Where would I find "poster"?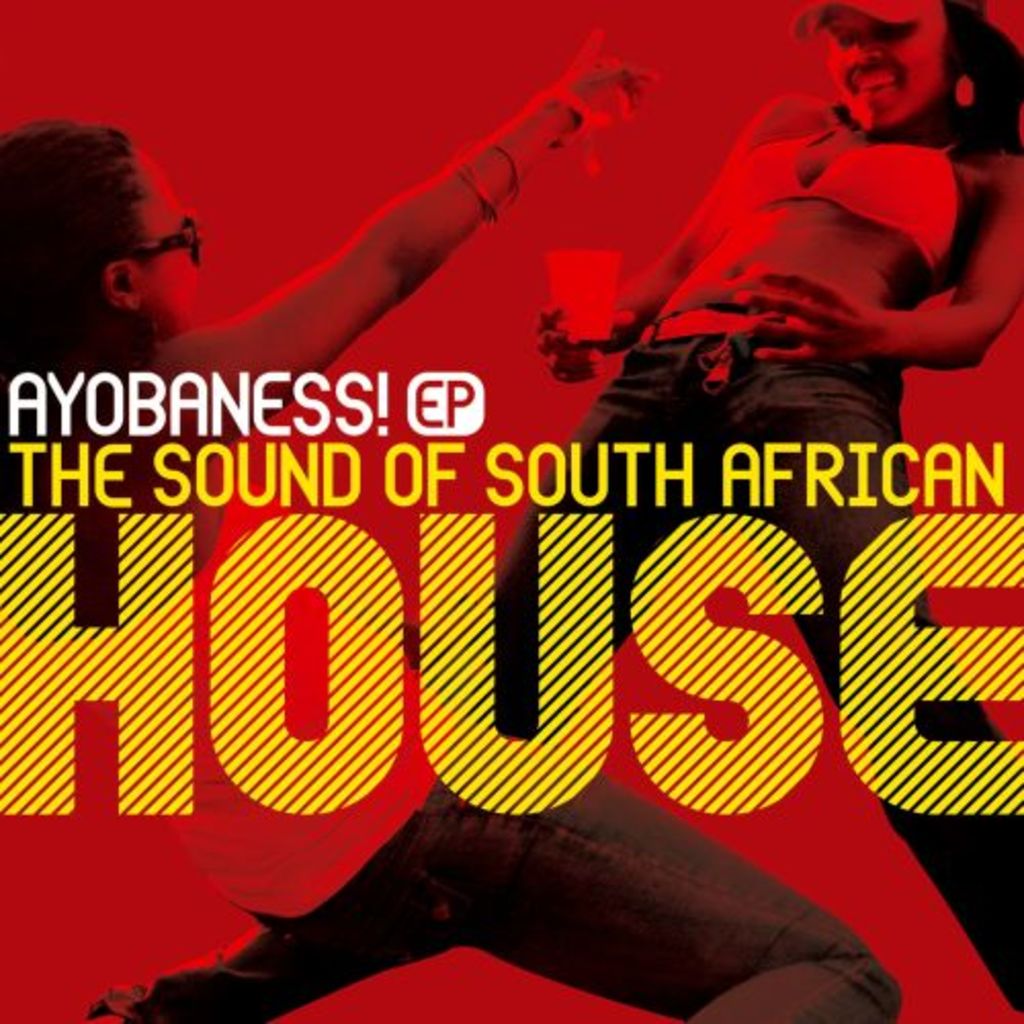
At [0, 4, 1022, 1022].
